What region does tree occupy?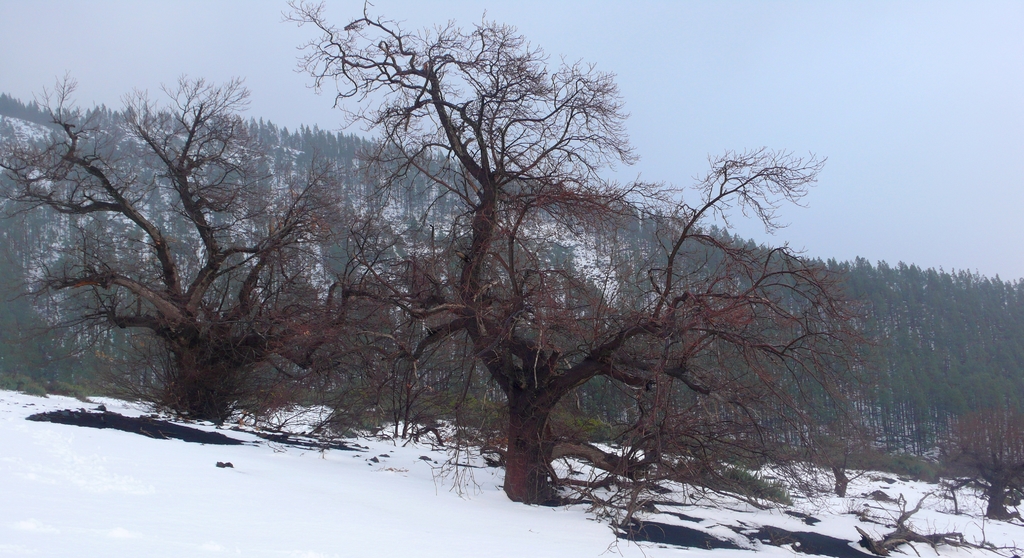
crop(35, 65, 344, 431).
